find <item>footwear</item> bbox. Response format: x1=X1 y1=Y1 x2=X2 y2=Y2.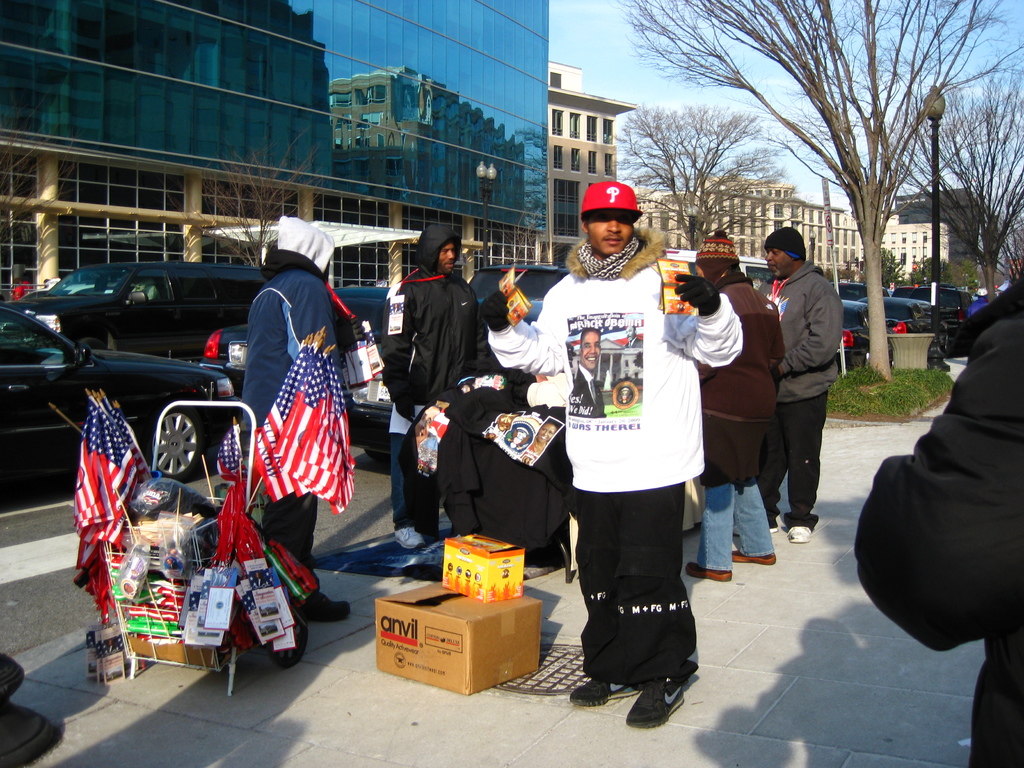
x1=394 y1=527 x2=428 y2=550.
